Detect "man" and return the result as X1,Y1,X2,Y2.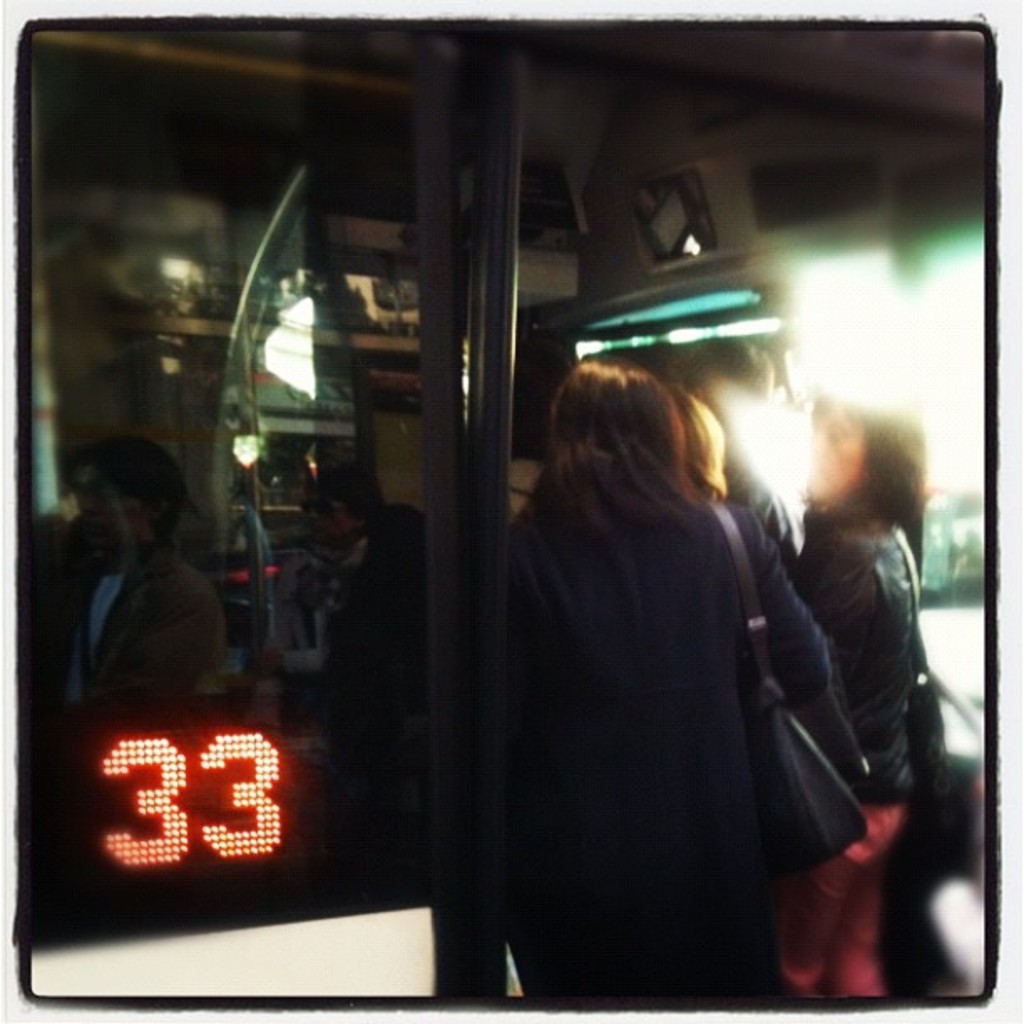
437,316,853,997.
